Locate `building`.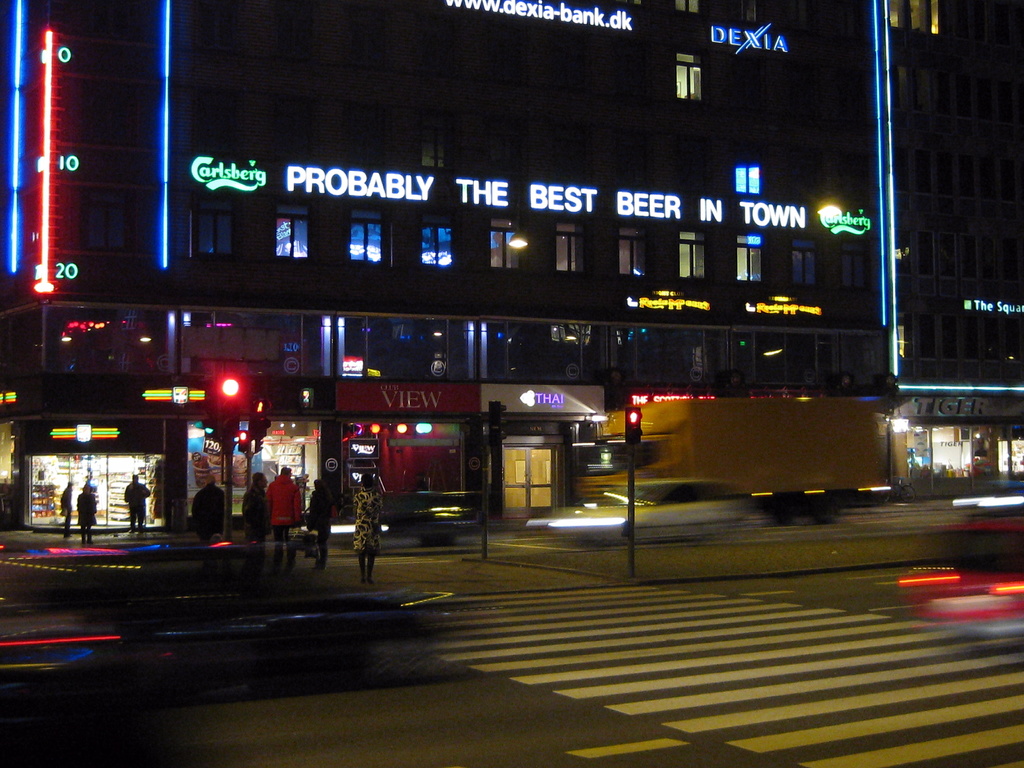
Bounding box: crop(0, 3, 1023, 530).
